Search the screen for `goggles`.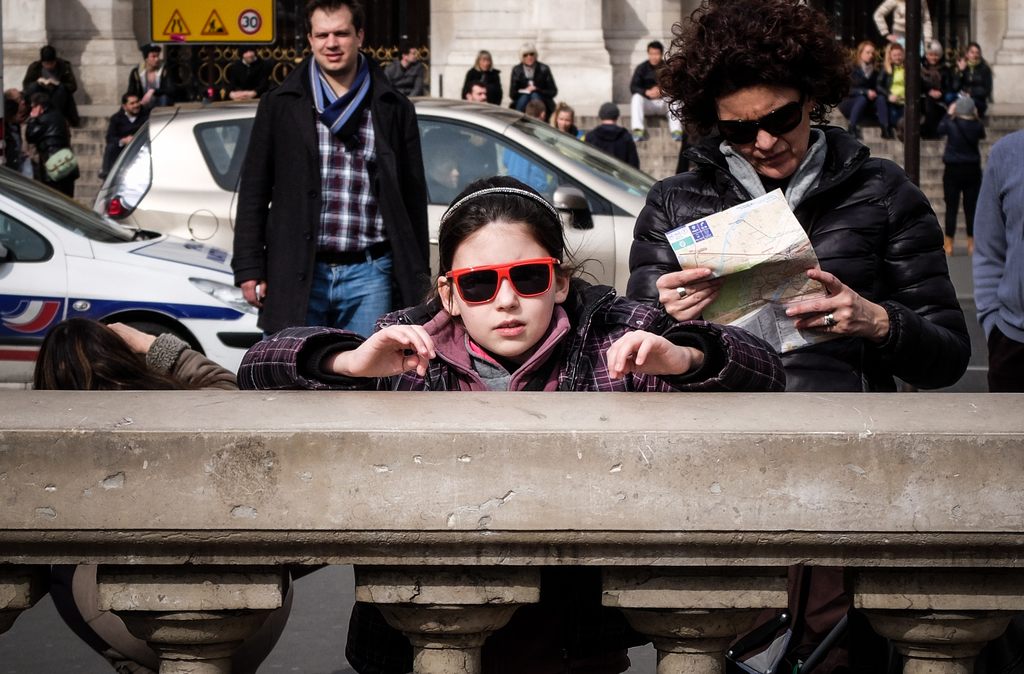
Found at 524,49,539,60.
